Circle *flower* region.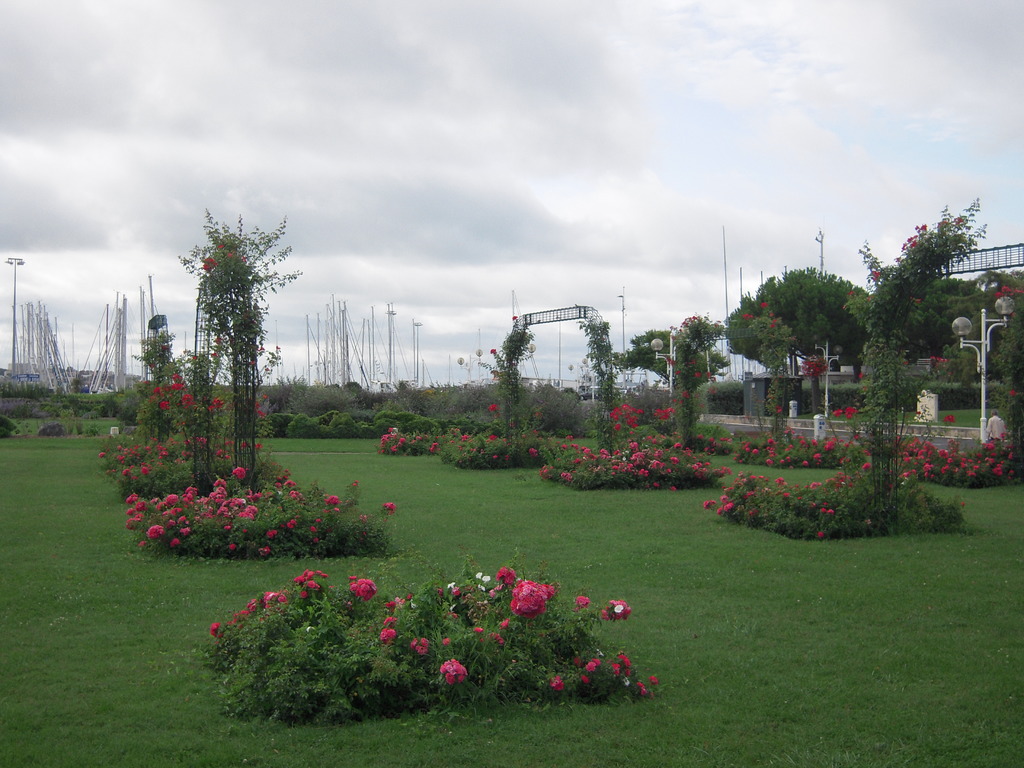
Region: pyautogui.locateOnScreen(445, 638, 452, 650).
